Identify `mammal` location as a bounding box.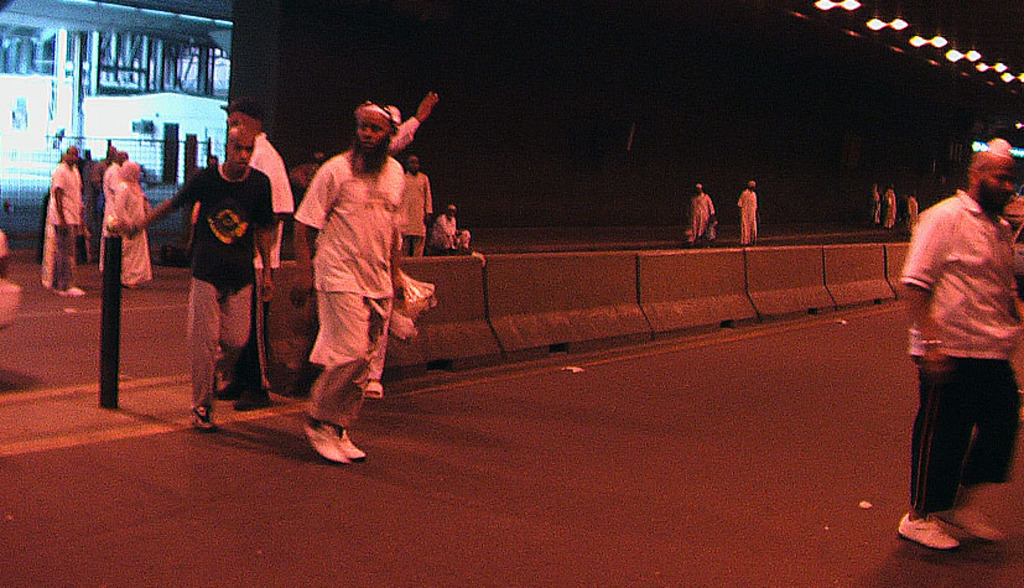
[left=219, top=93, right=293, bottom=407].
